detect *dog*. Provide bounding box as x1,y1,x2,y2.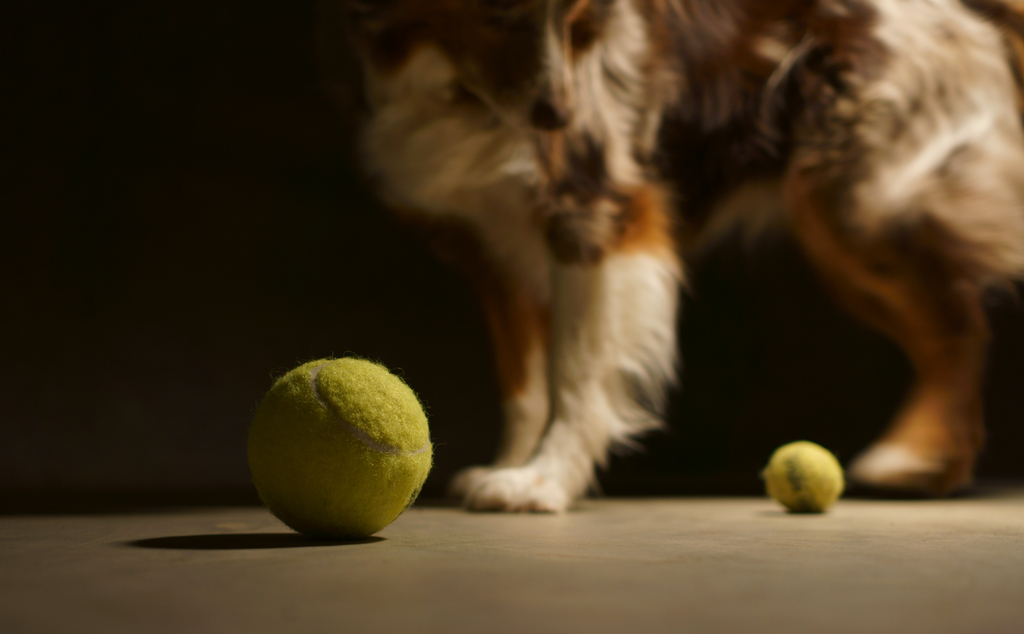
354,0,1023,515.
